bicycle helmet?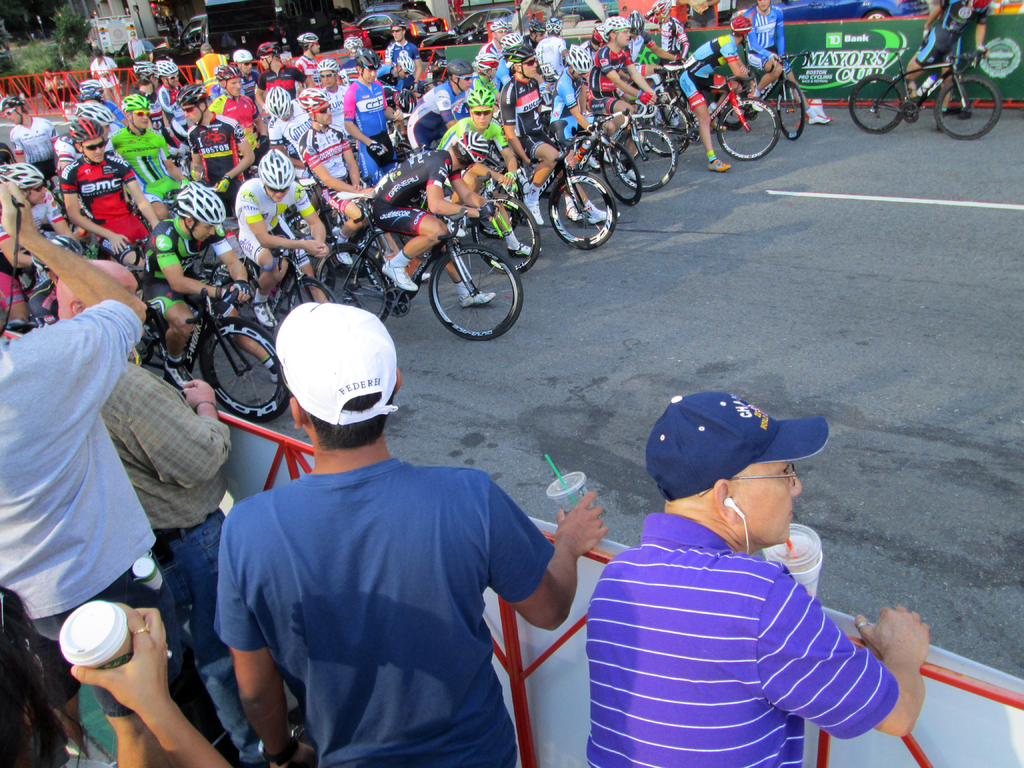
445/60/470/95
